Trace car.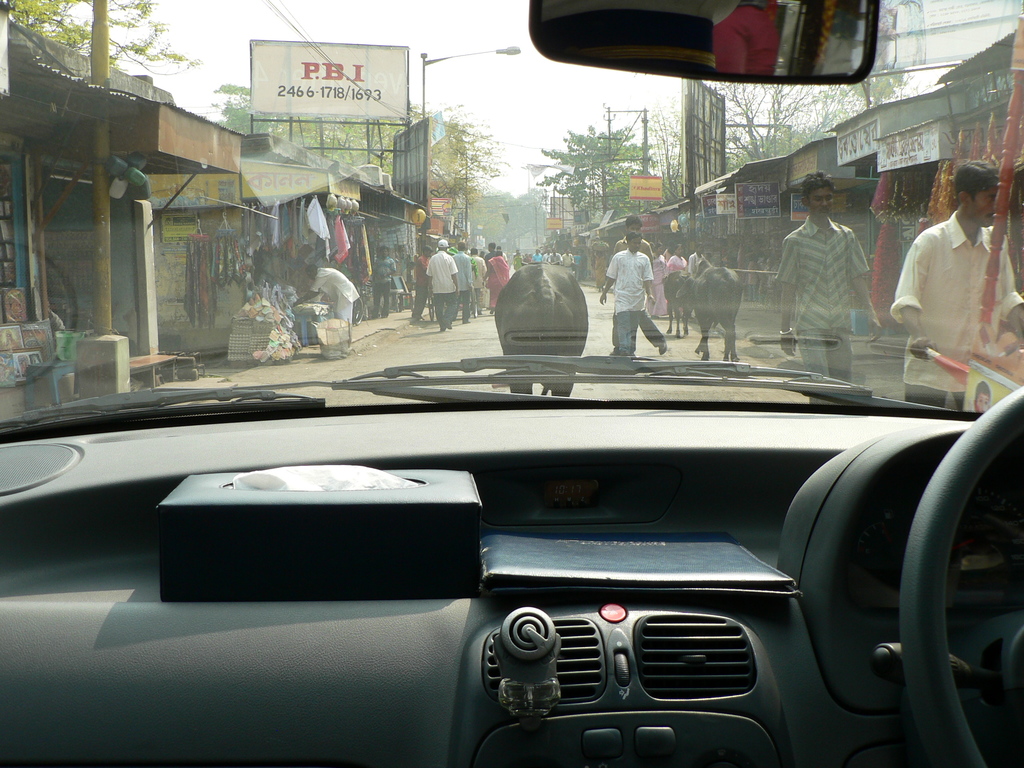
Traced to 0:0:1023:767.
